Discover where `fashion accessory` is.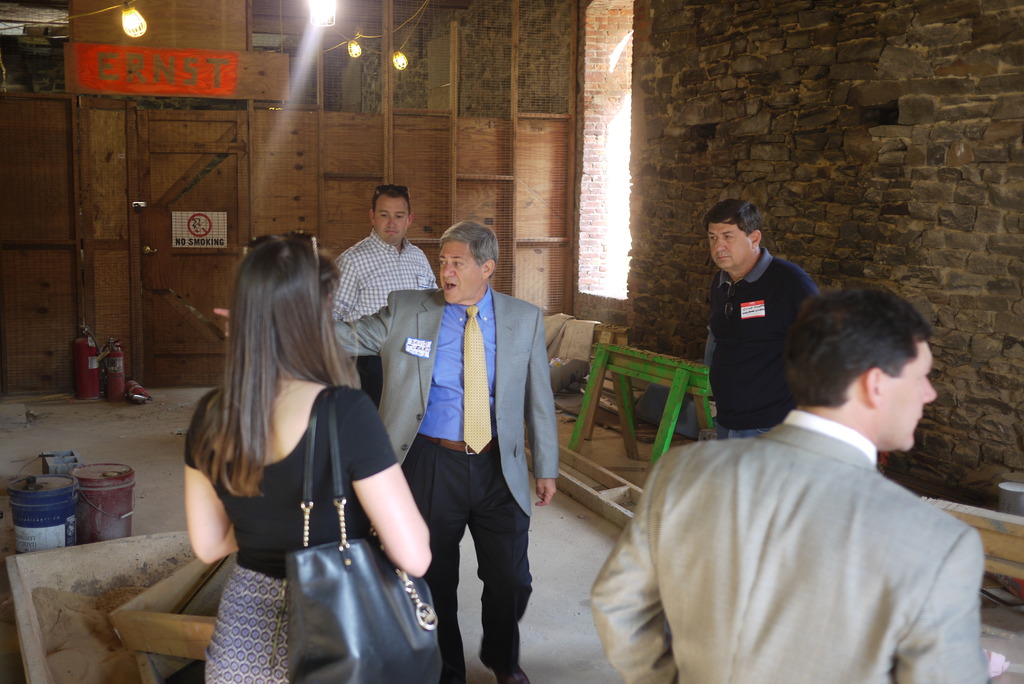
Discovered at 285, 386, 445, 683.
